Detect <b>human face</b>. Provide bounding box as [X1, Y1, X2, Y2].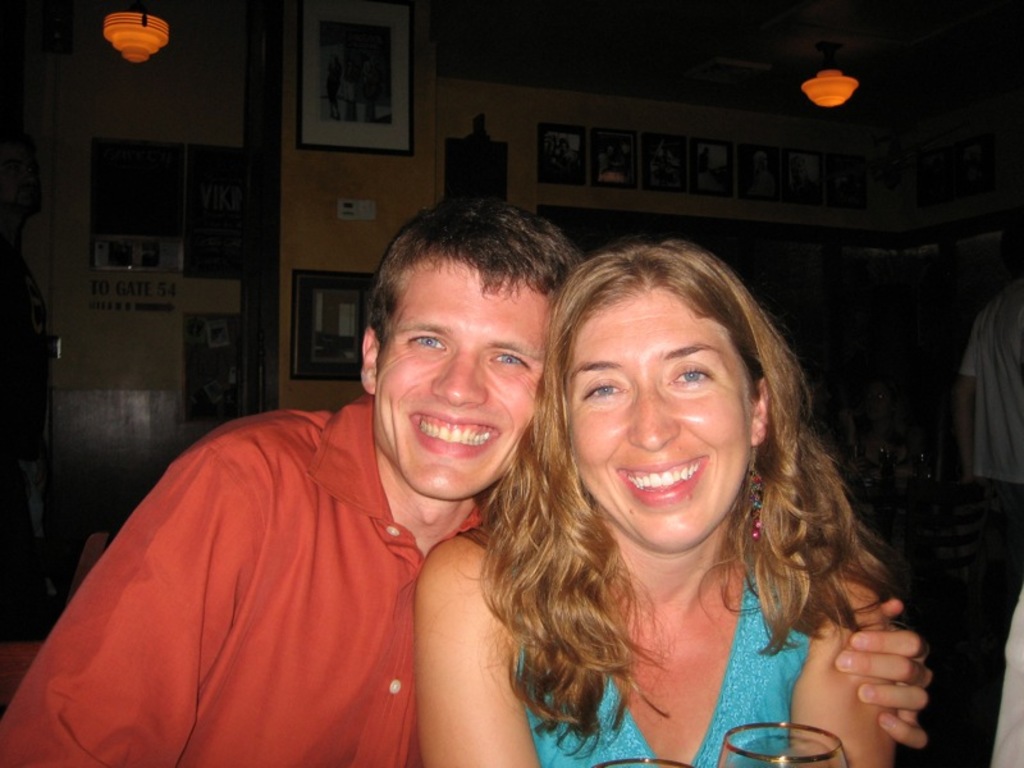
[374, 259, 558, 502].
